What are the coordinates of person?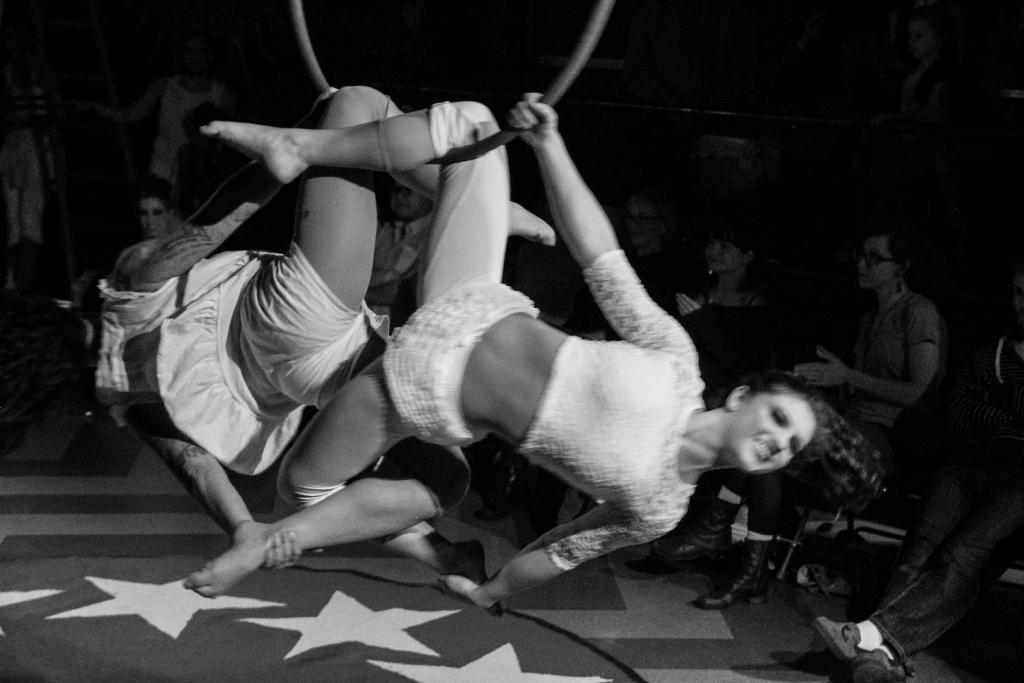
BBox(89, 23, 761, 666).
